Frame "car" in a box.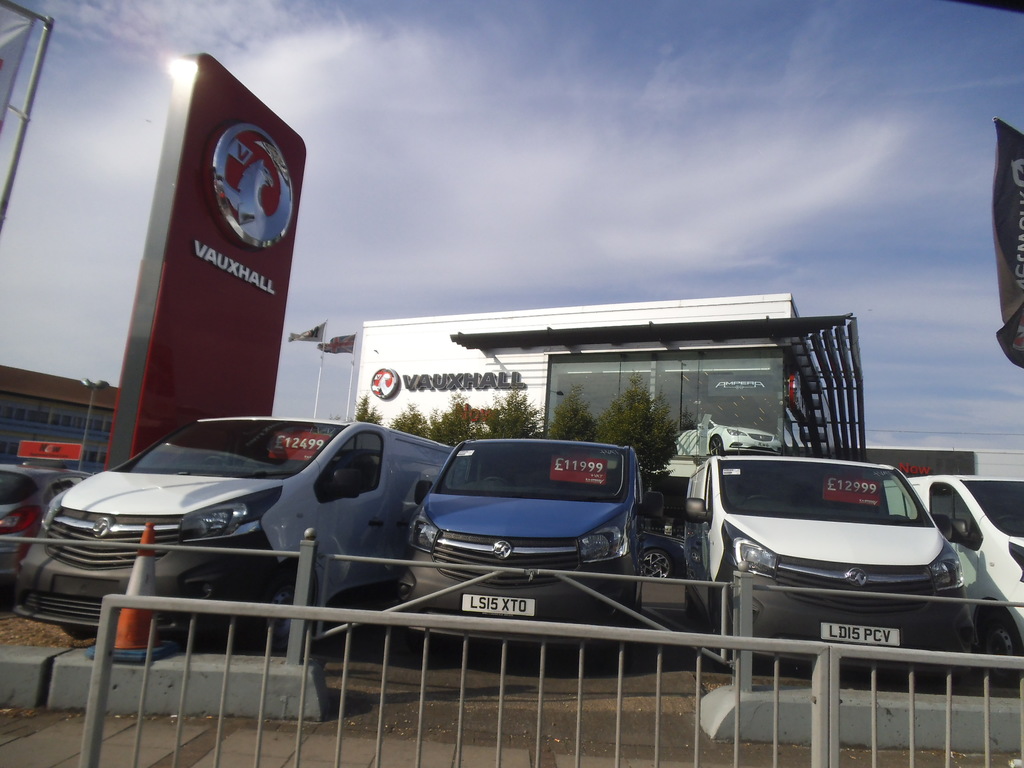
bbox=[0, 463, 95, 582].
